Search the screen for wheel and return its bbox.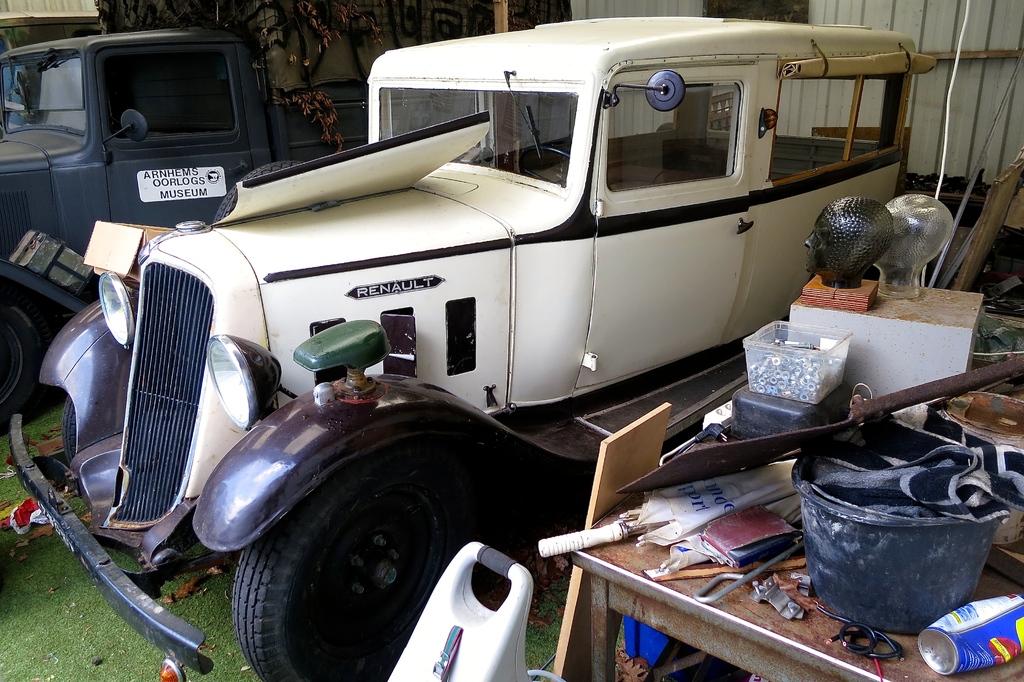
Found: x1=64, y1=396, x2=83, y2=502.
